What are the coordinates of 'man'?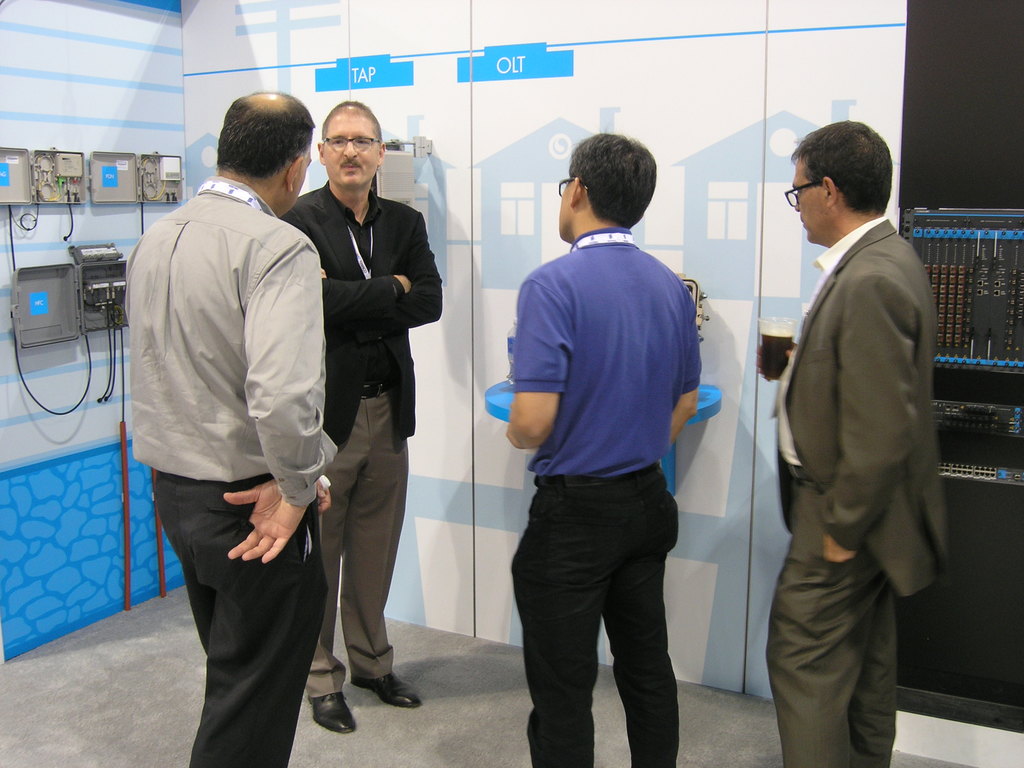
504,134,705,767.
